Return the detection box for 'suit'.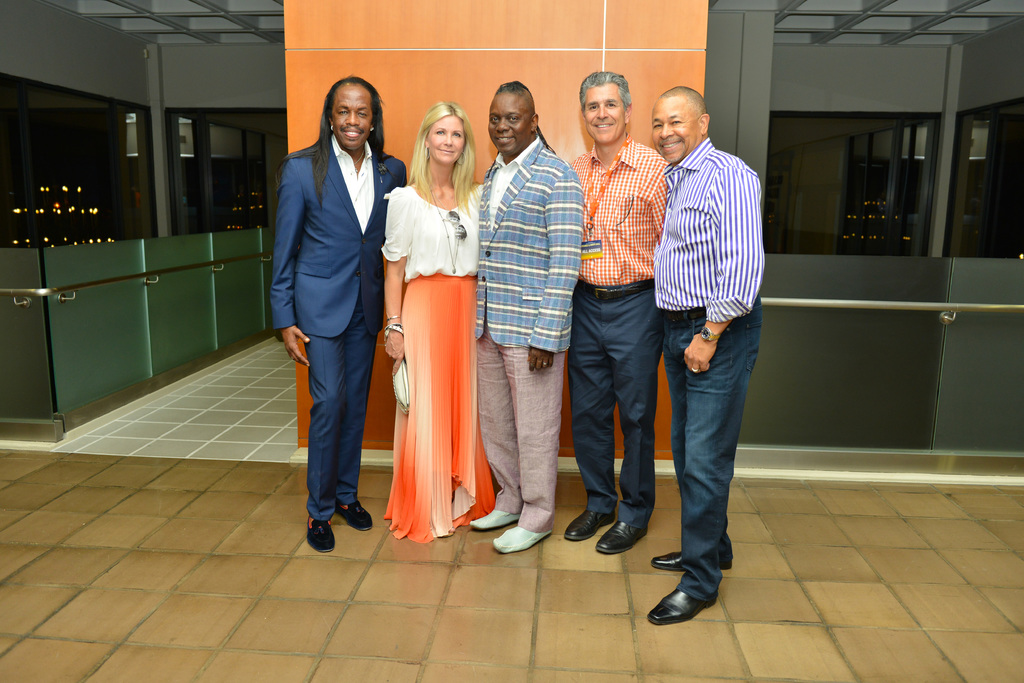
{"x1": 266, "y1": 78, "x2": 396, "y2": 545}.
